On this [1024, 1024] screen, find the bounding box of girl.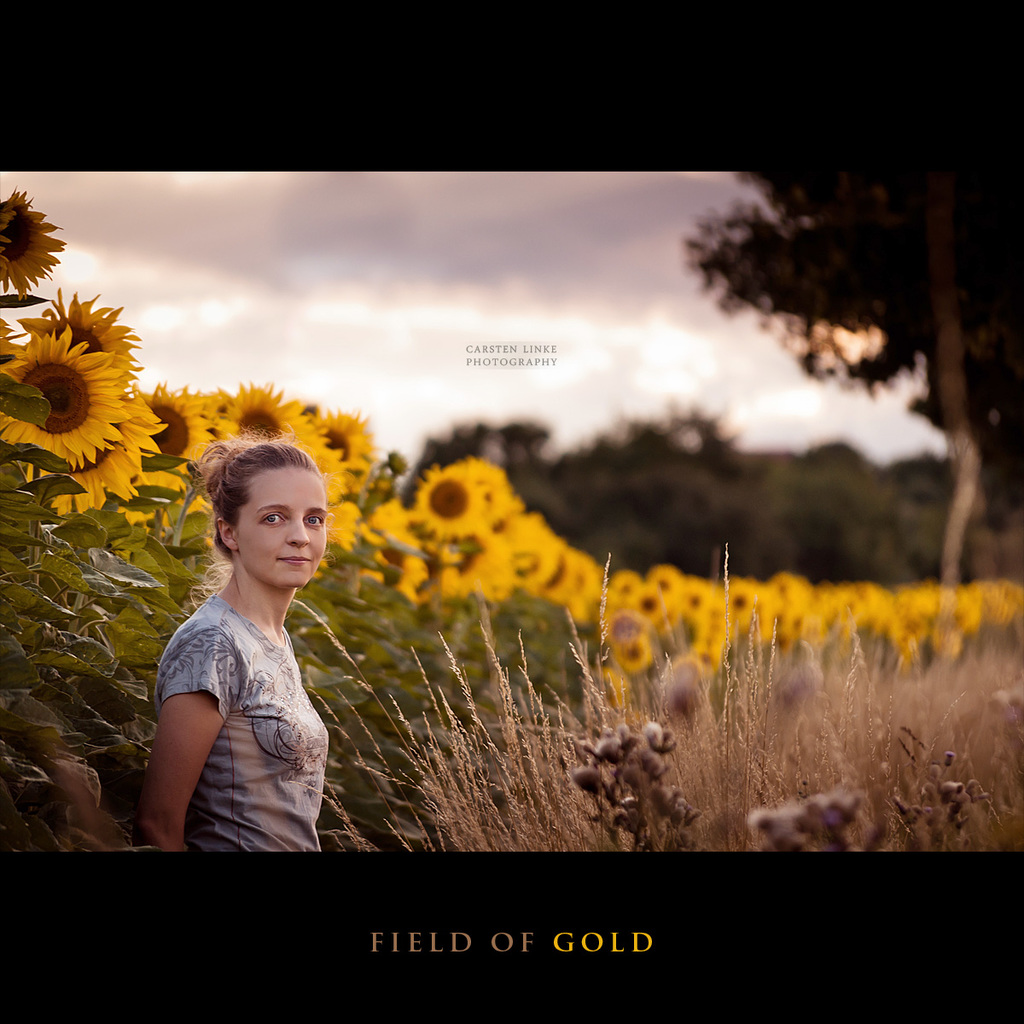
Bounding box: <box>146,443,329,858</box>.
